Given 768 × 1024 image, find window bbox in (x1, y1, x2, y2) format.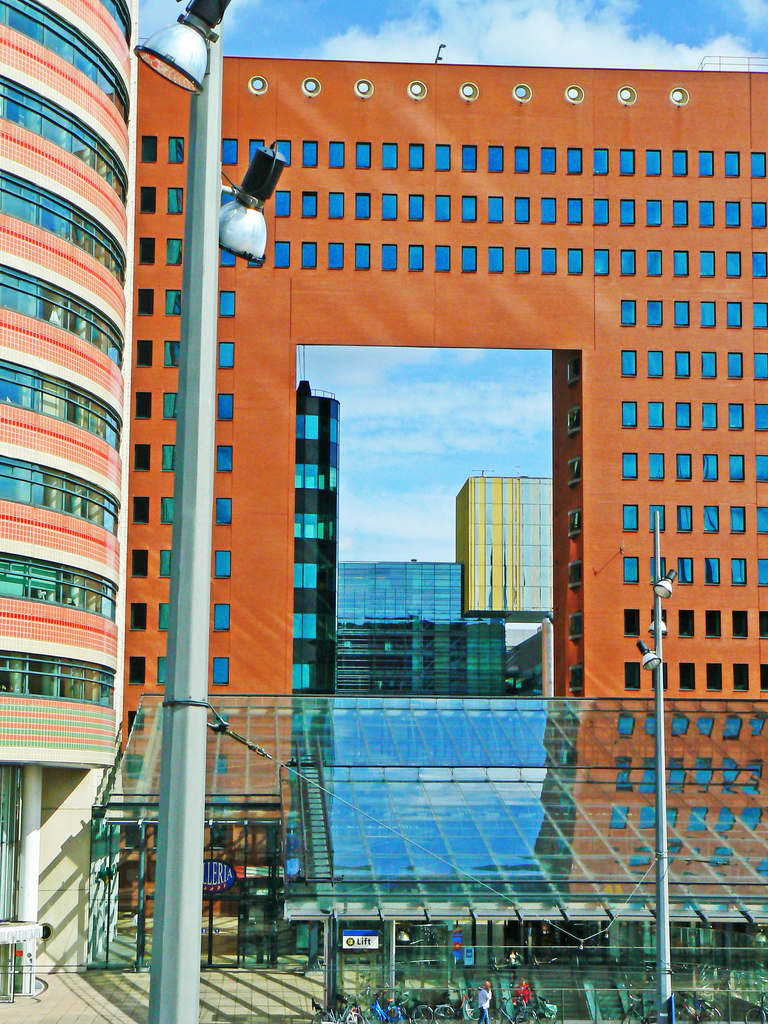
(143, 133, 158, 166).
